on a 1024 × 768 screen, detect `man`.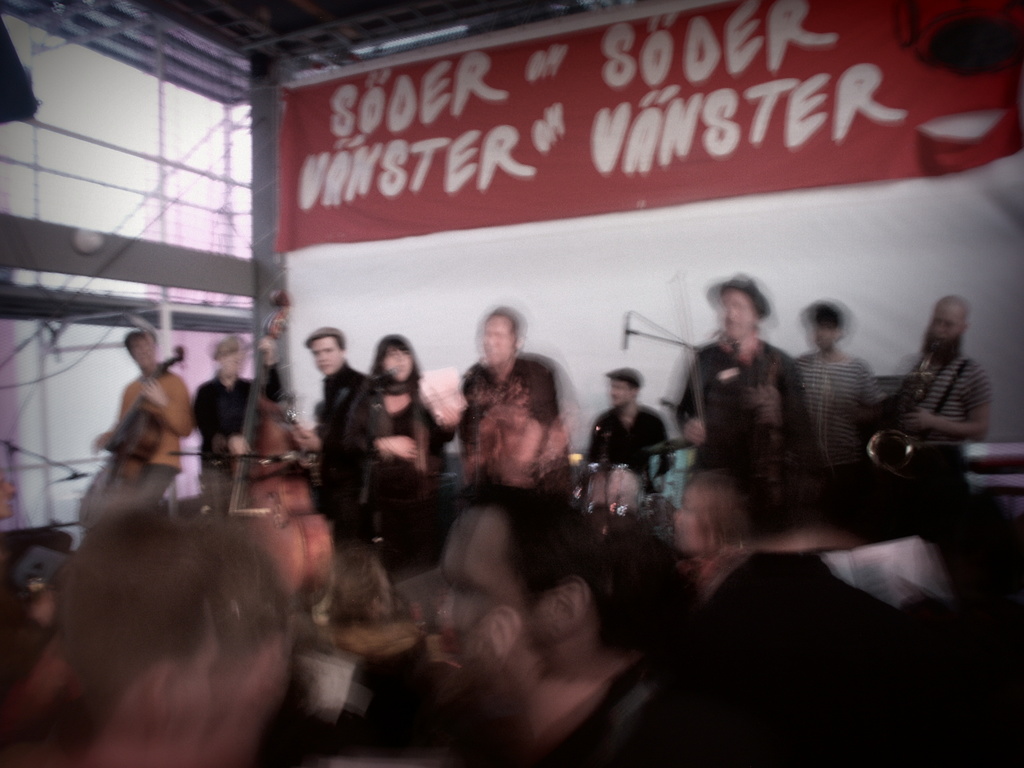
675 271 803 499.
